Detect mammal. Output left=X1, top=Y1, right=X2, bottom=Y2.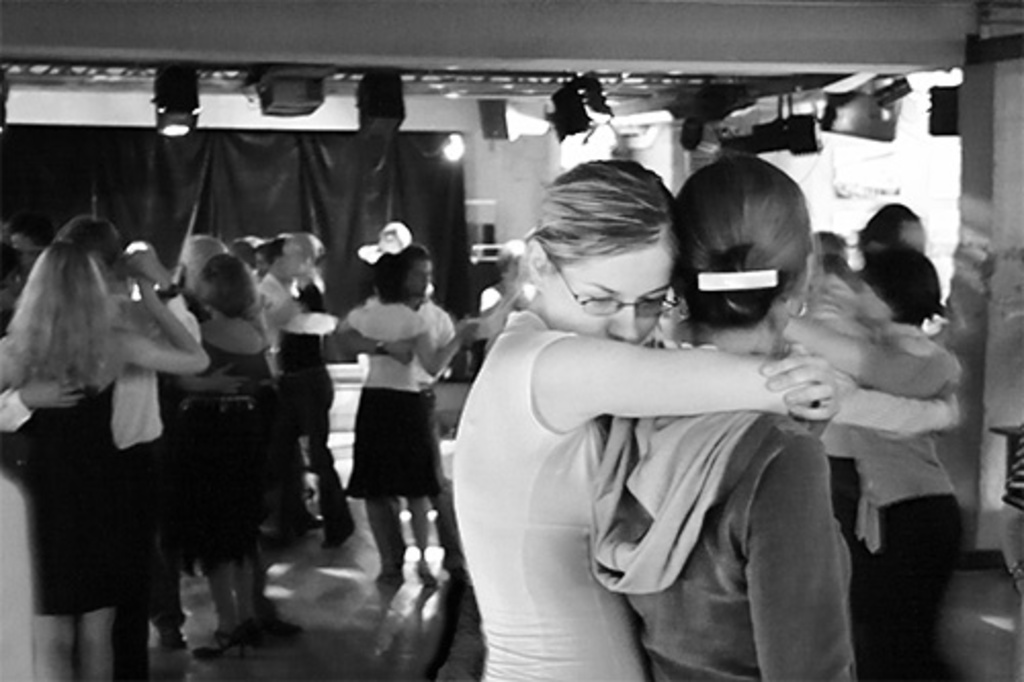
left=588, top=150, right=852, bottom=680.
